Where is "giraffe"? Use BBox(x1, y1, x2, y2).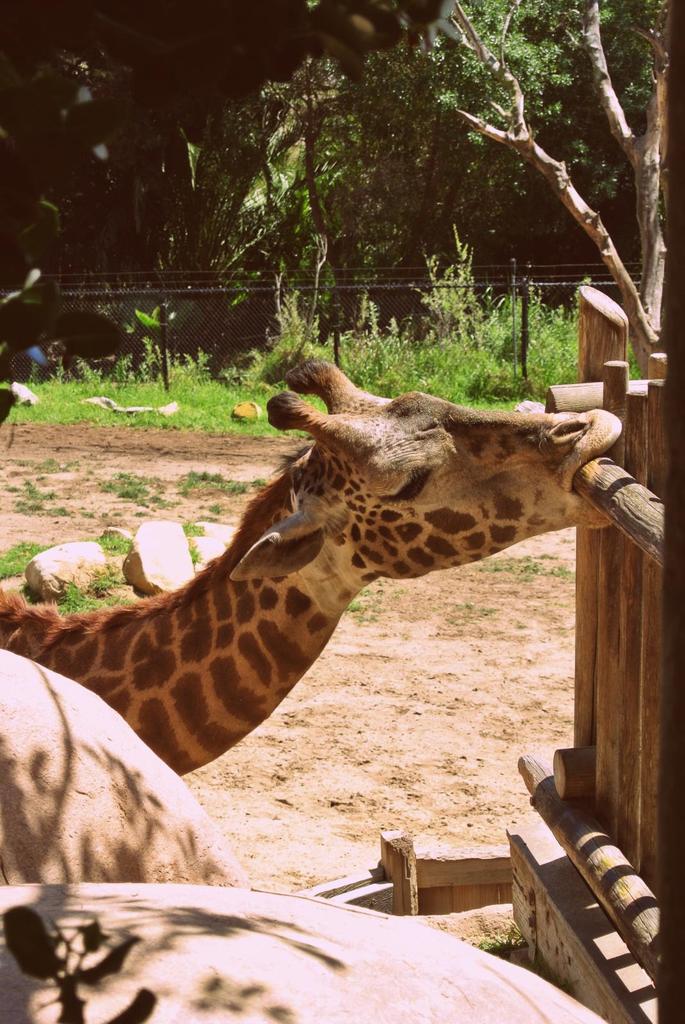
BBox(26, 353, 642, 816).
